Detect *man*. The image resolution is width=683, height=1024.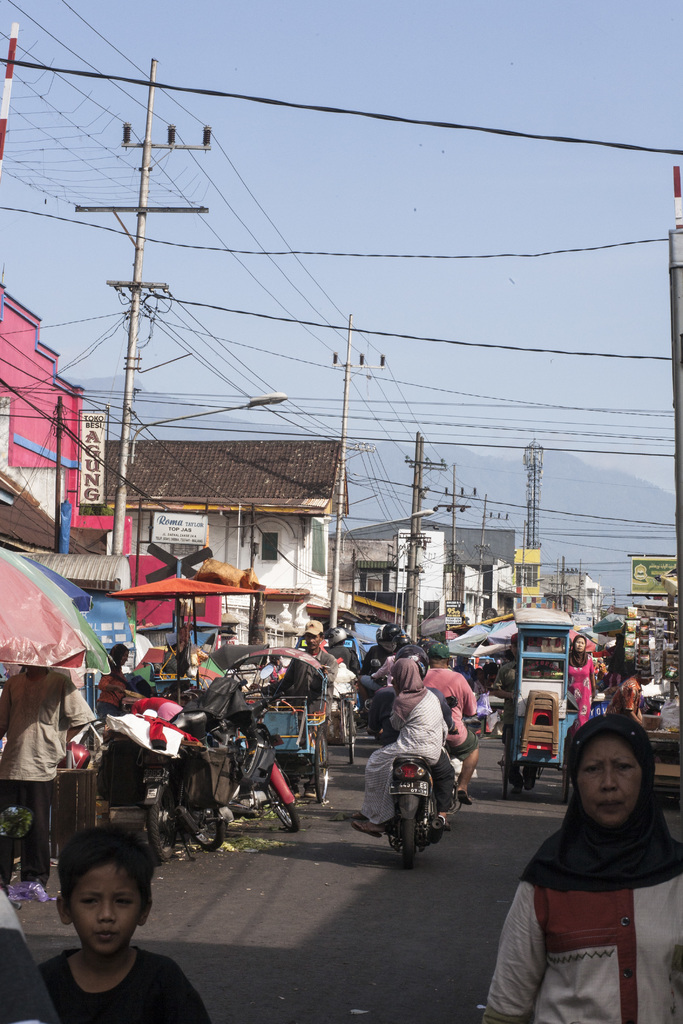
{"x1": 324, "y1": 626, "x2": 350, "y2": 664}.
